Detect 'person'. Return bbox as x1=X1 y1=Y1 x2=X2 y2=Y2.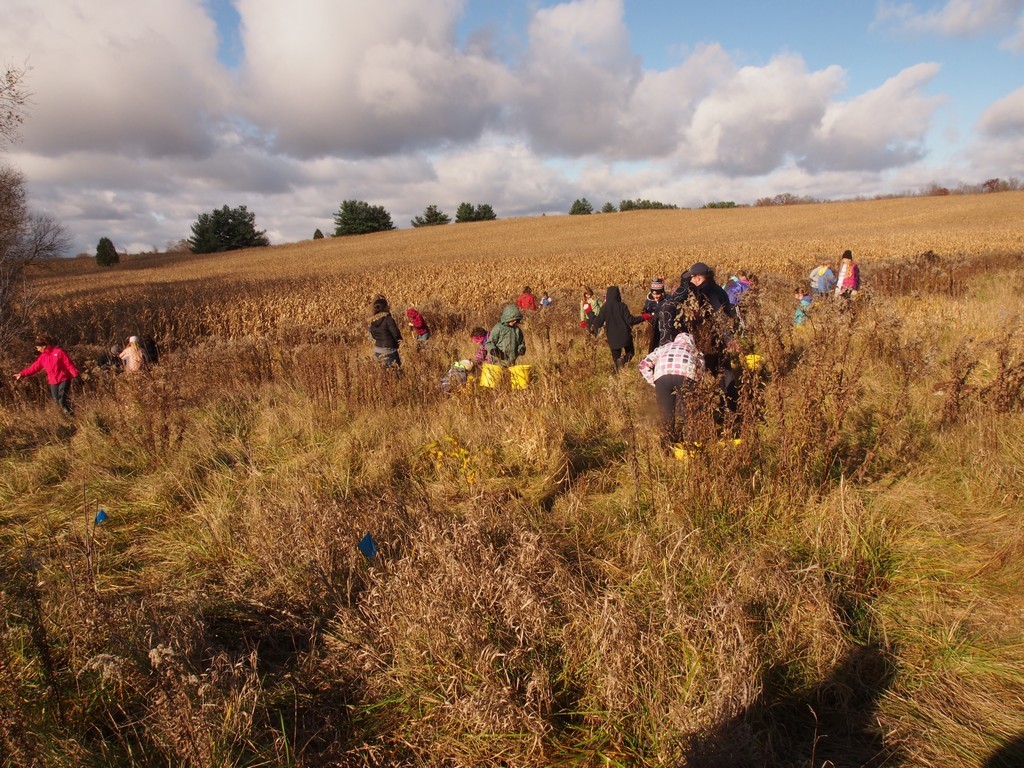
x1=644 y1=282 x2=674 y2=330.
